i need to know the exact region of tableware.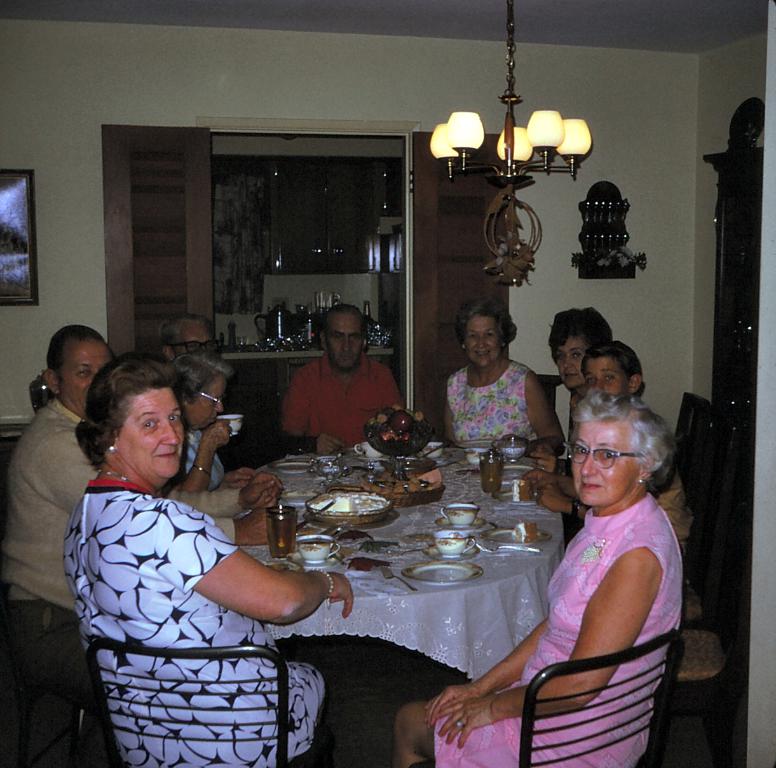
Region: select_region(494, 485, 543, 506).
